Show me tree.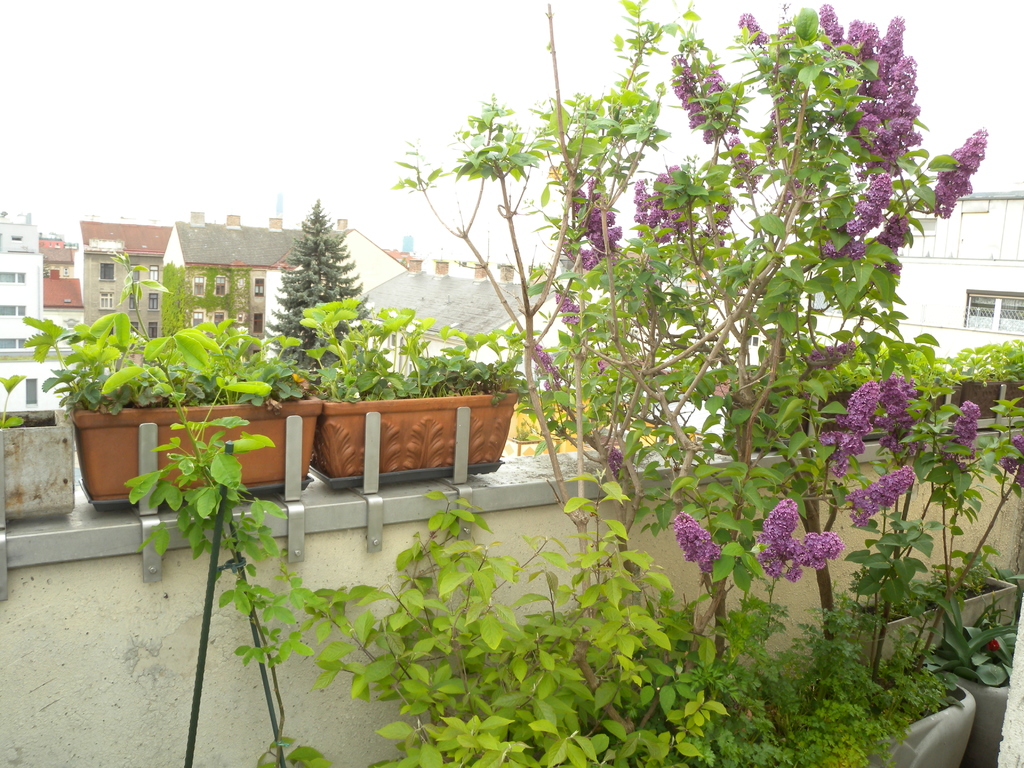
tree is here: 545 1 979 767.
